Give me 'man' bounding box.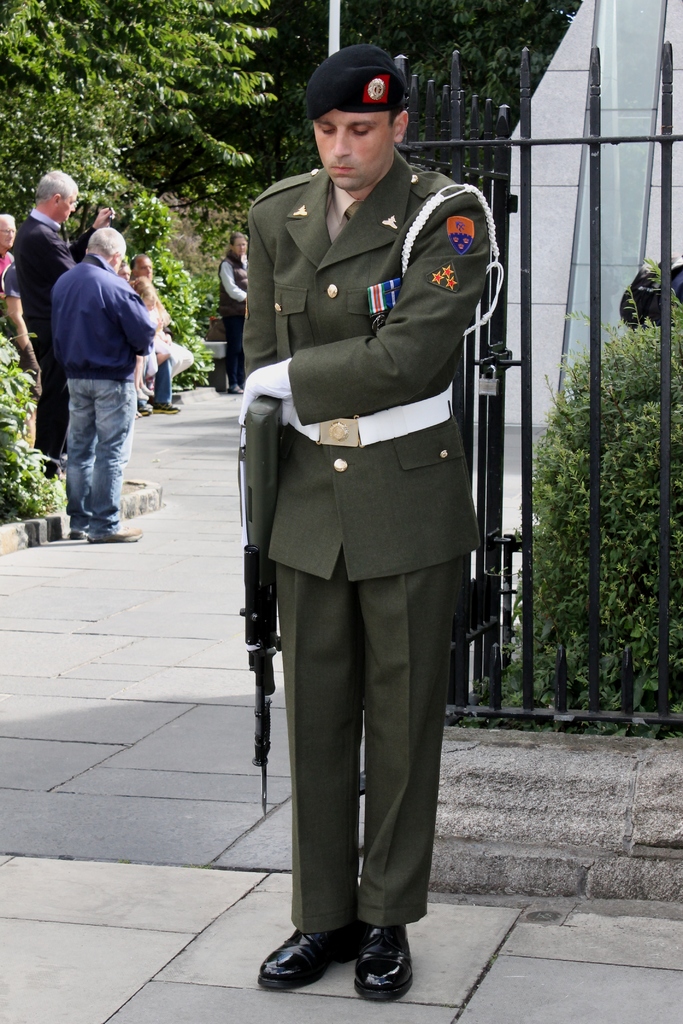
x1=236, y1=42, x2=507, y2=1001.
